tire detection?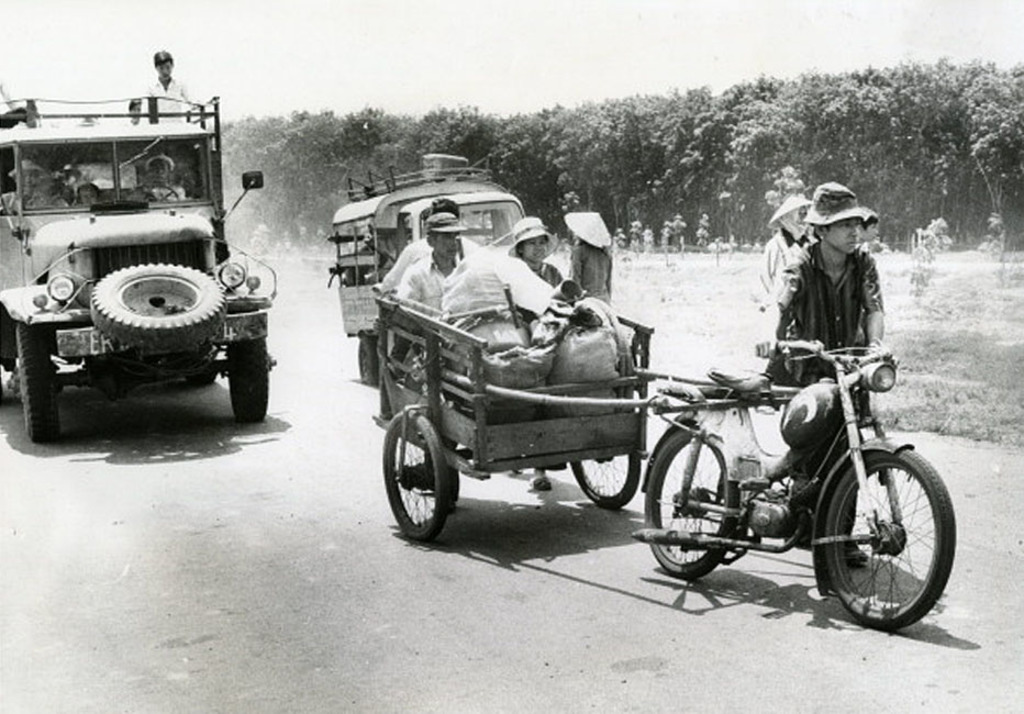
region(89, 264, 229, 348)
